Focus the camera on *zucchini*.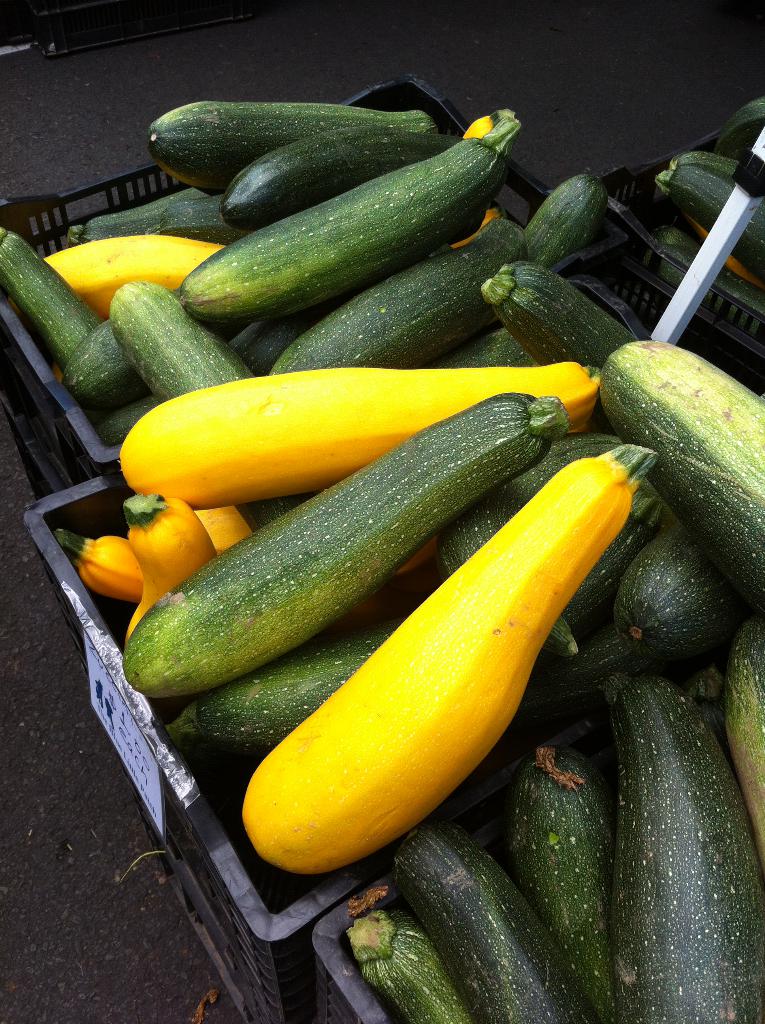
Focus region: x1=63, y1=283, x2=200, y2=403.
